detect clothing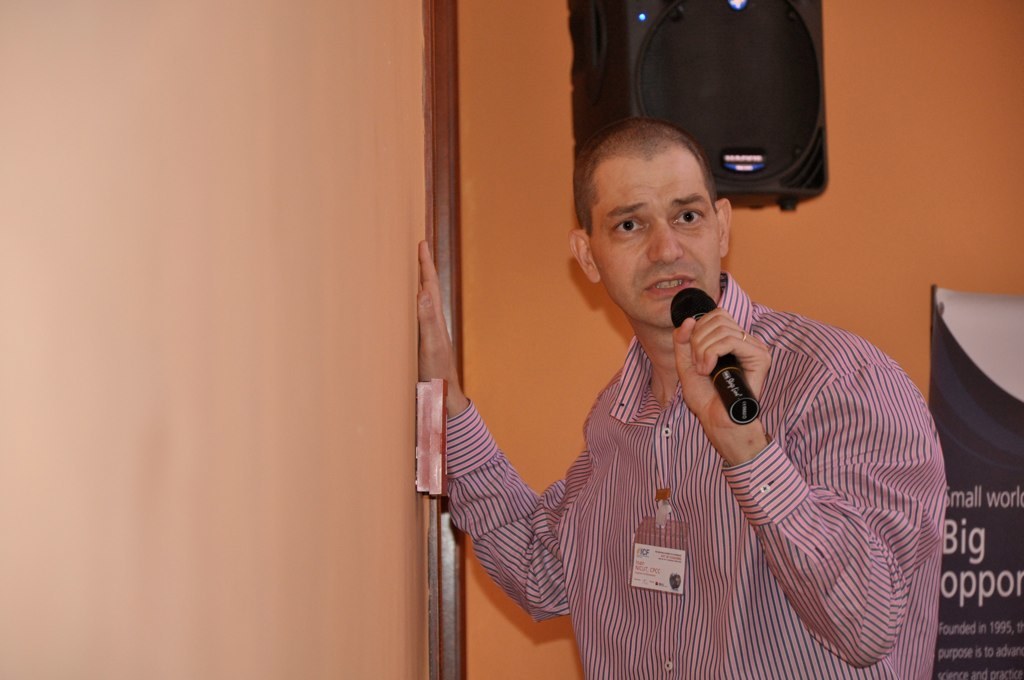
499/259/945/669
